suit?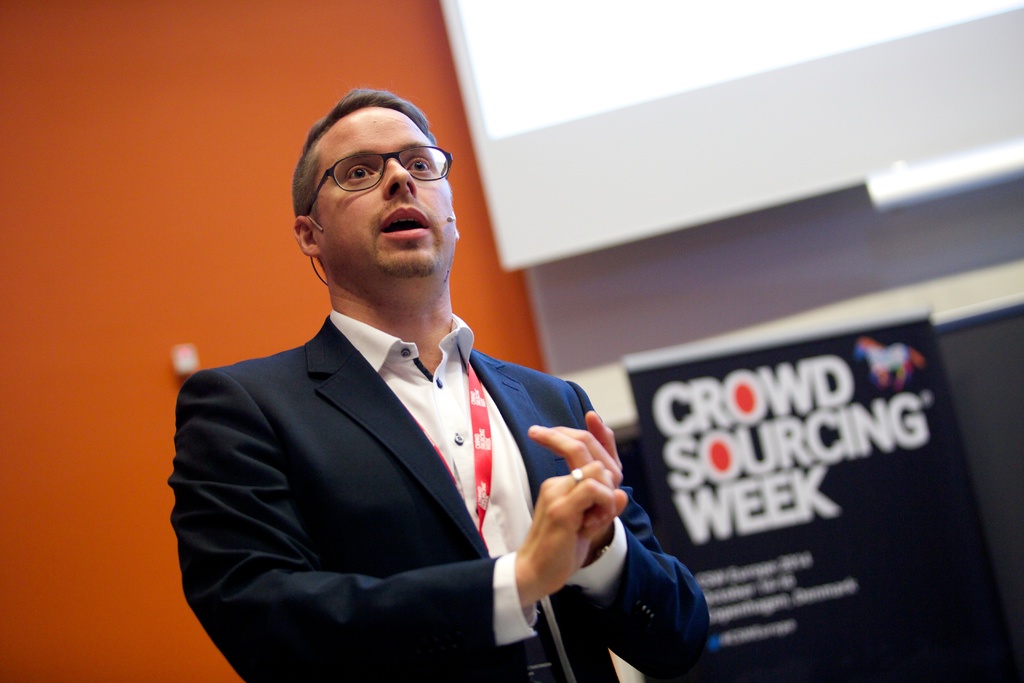
box(163, 311, 712, 682)
